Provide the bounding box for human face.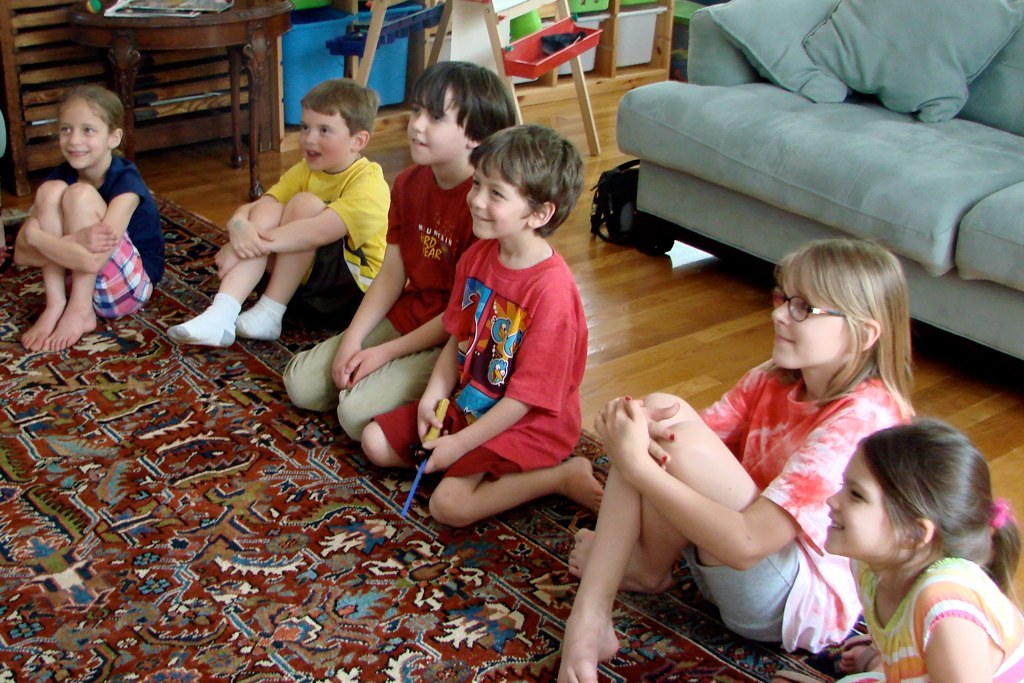
(408,82,466,163).
